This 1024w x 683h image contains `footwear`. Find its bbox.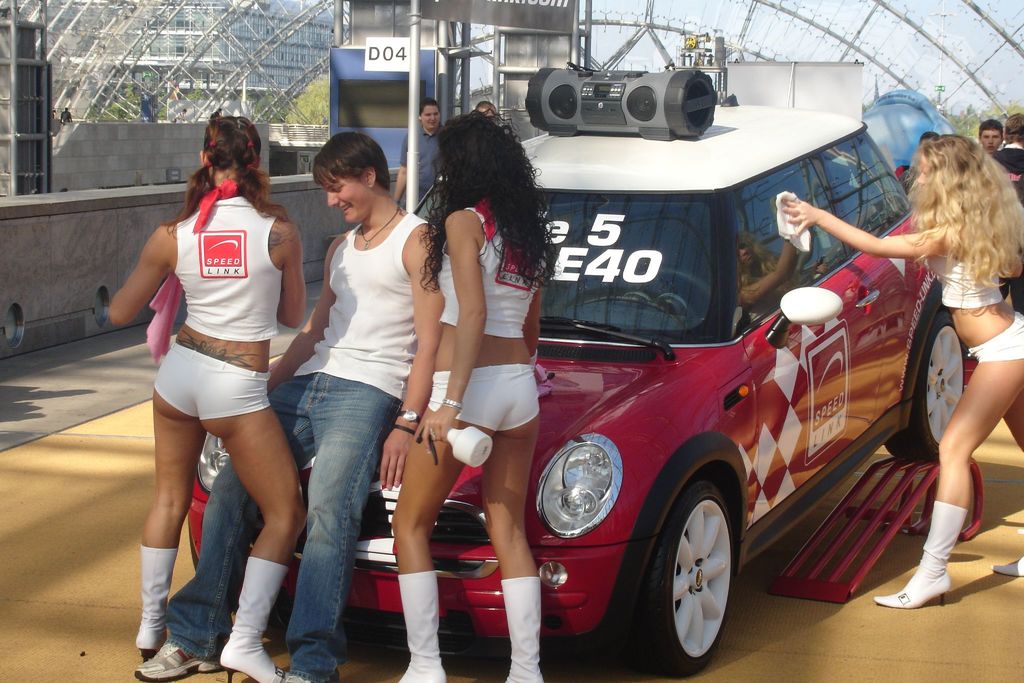
box(497, 577, 546, 682).
